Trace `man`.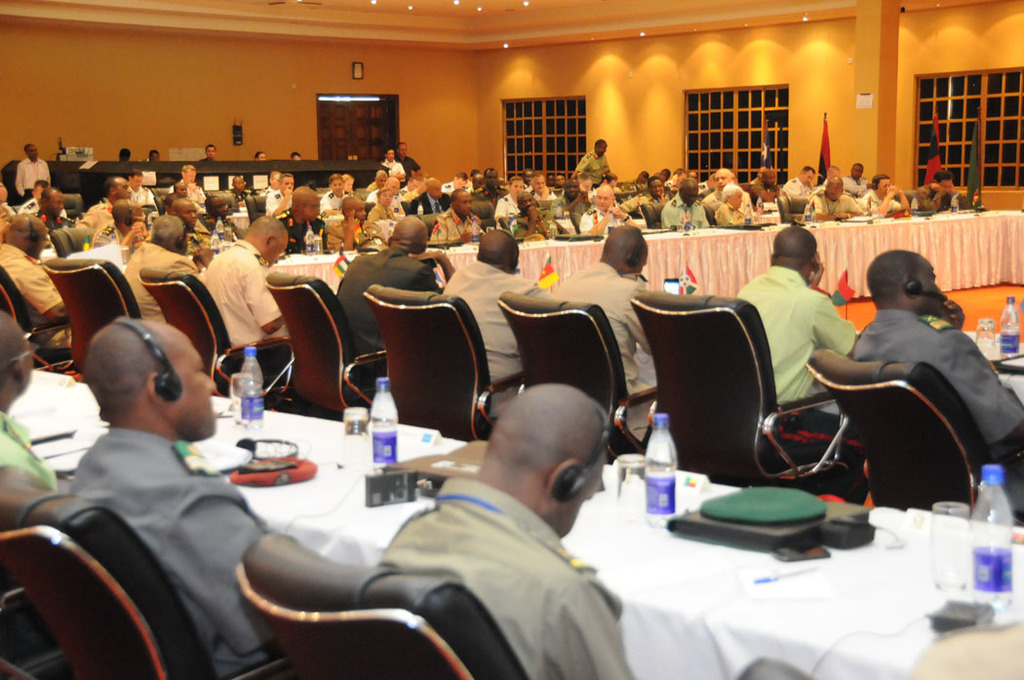
Traced to x1=0, y1=311, x2=65, y2=502.
